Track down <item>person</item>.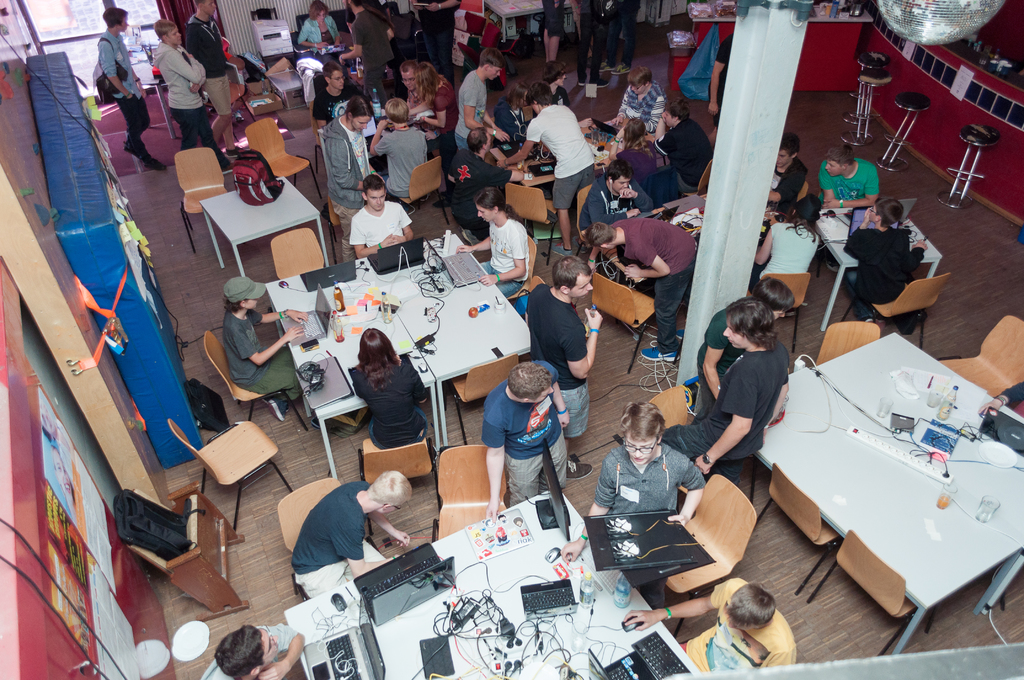
Tracked to crop(296, 0, 348, 54).
